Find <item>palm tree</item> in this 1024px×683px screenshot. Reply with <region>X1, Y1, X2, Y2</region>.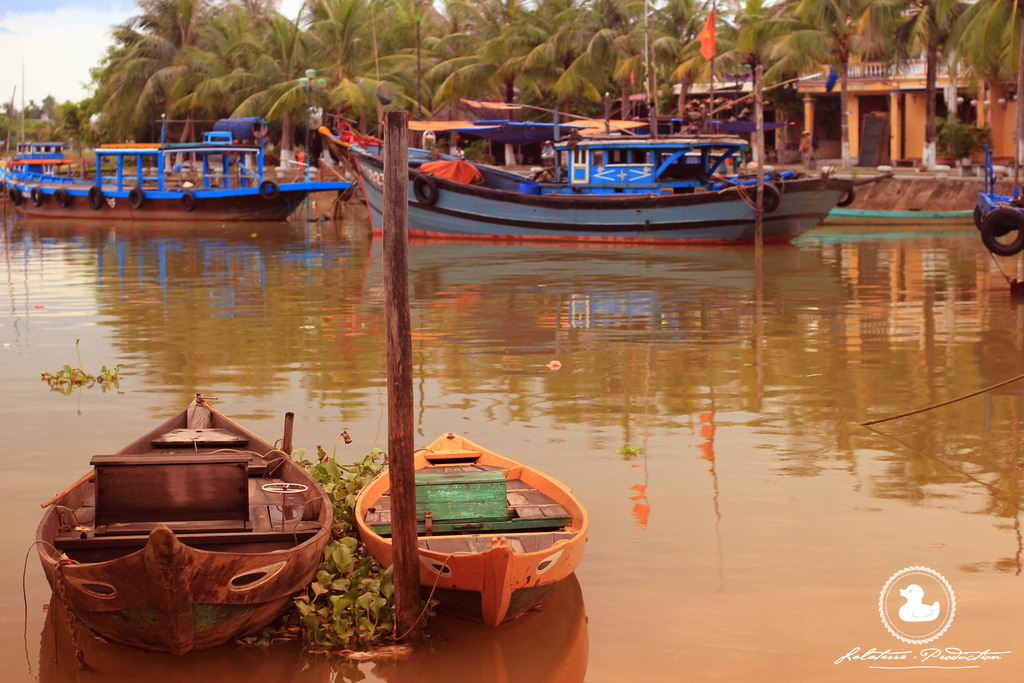
<region>67, 45, 154, 161</region>.
